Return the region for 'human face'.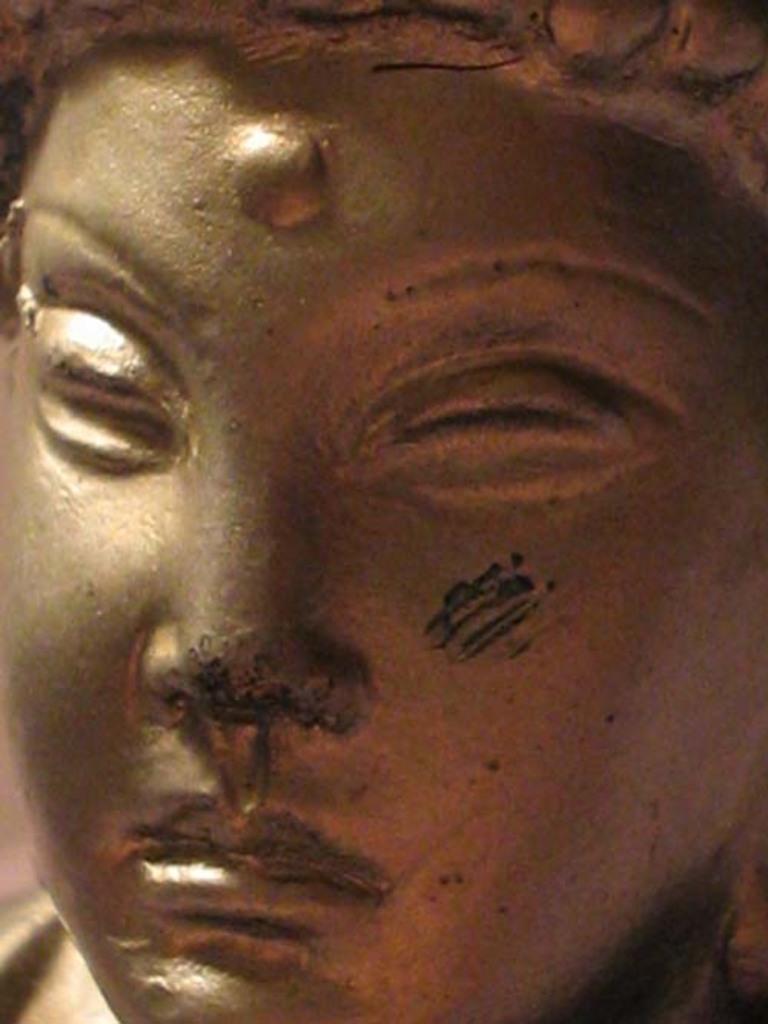
<box>0,31,766,1022</box>.
